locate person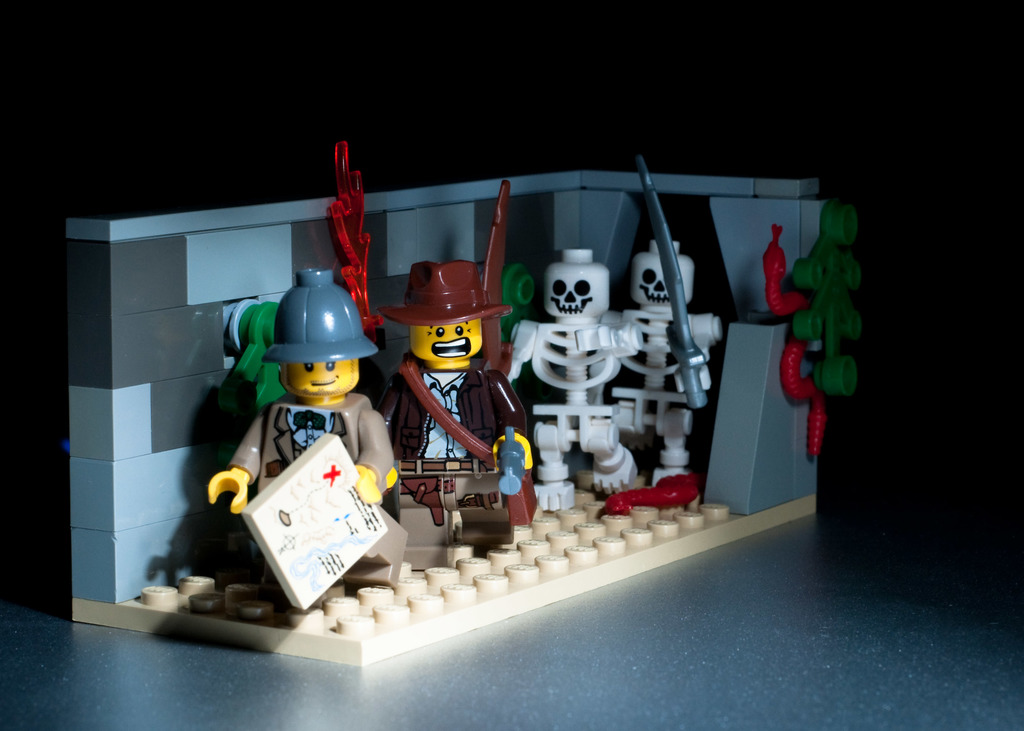
rect(387, 253, 523, 544)
